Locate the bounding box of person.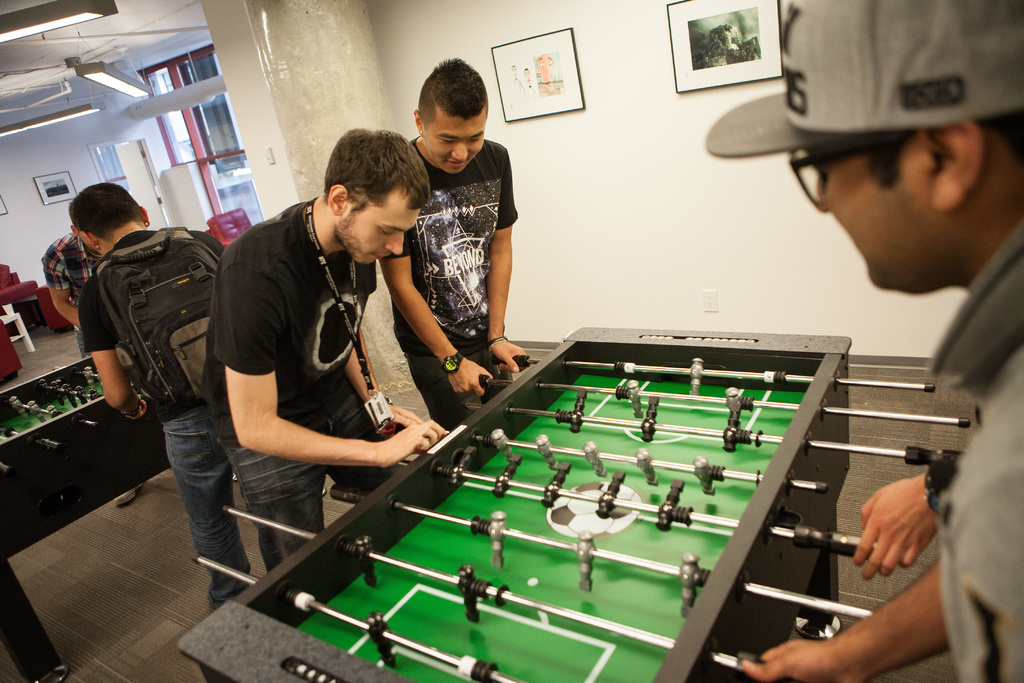
Bounding box: 737 0 1023 682.
